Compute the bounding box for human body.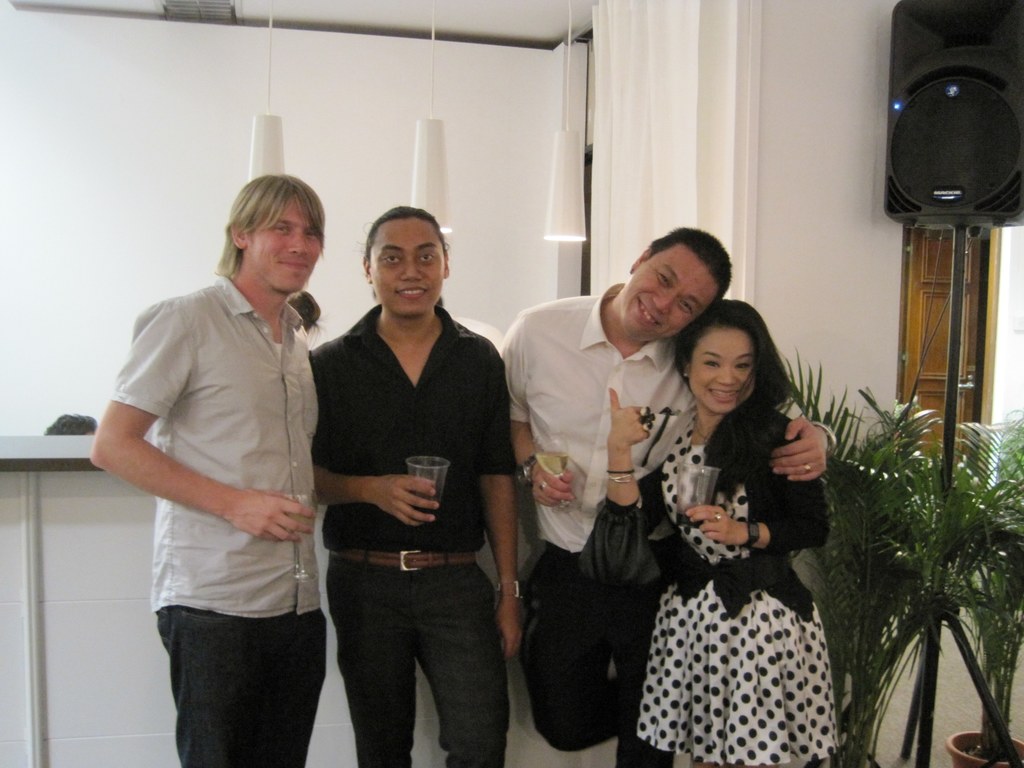
<region>302, 198, 523, 767</region>.
